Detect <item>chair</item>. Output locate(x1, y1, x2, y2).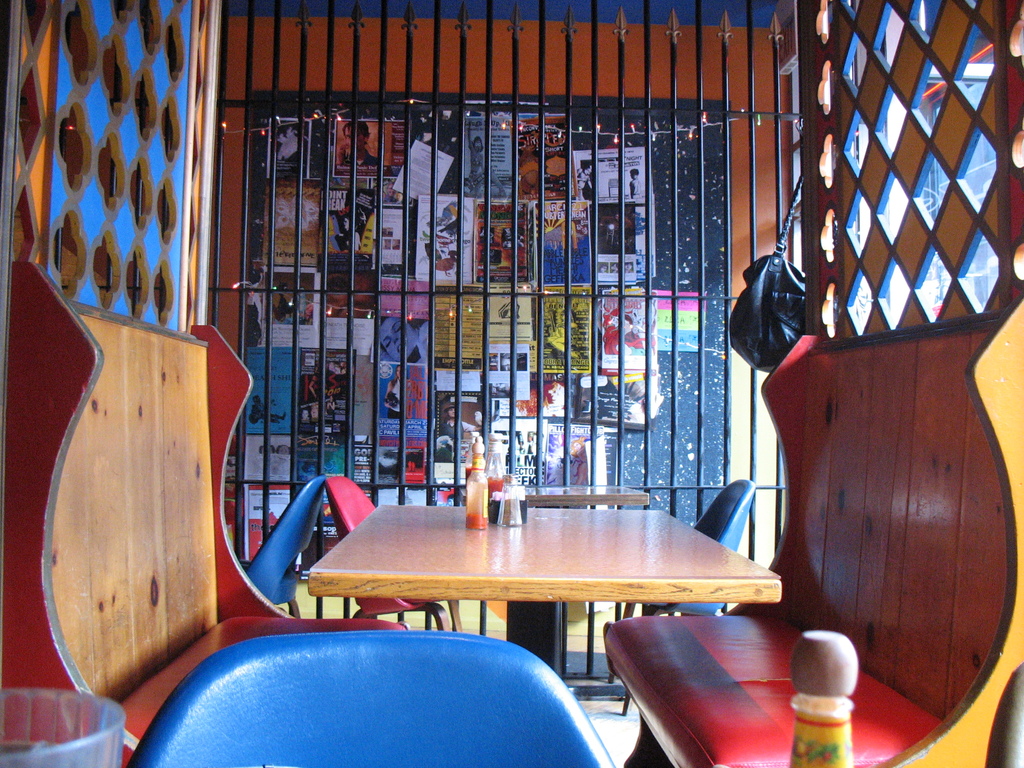
locate(332, 474, 476, 634).
